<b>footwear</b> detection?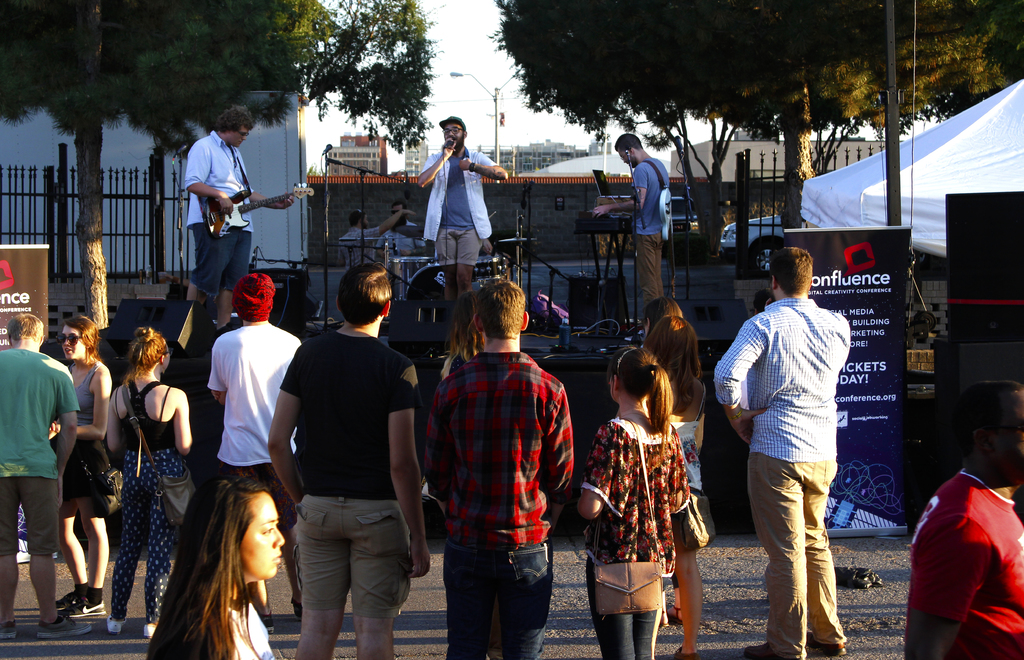
106/614/126/635
